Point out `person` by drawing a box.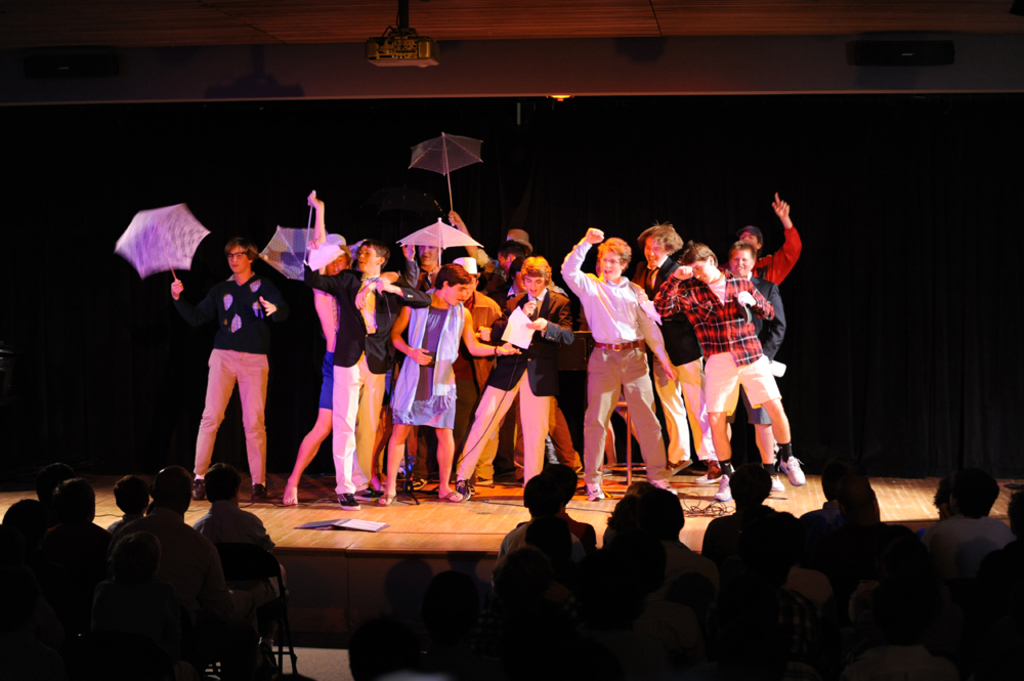
275 184 403 511.
